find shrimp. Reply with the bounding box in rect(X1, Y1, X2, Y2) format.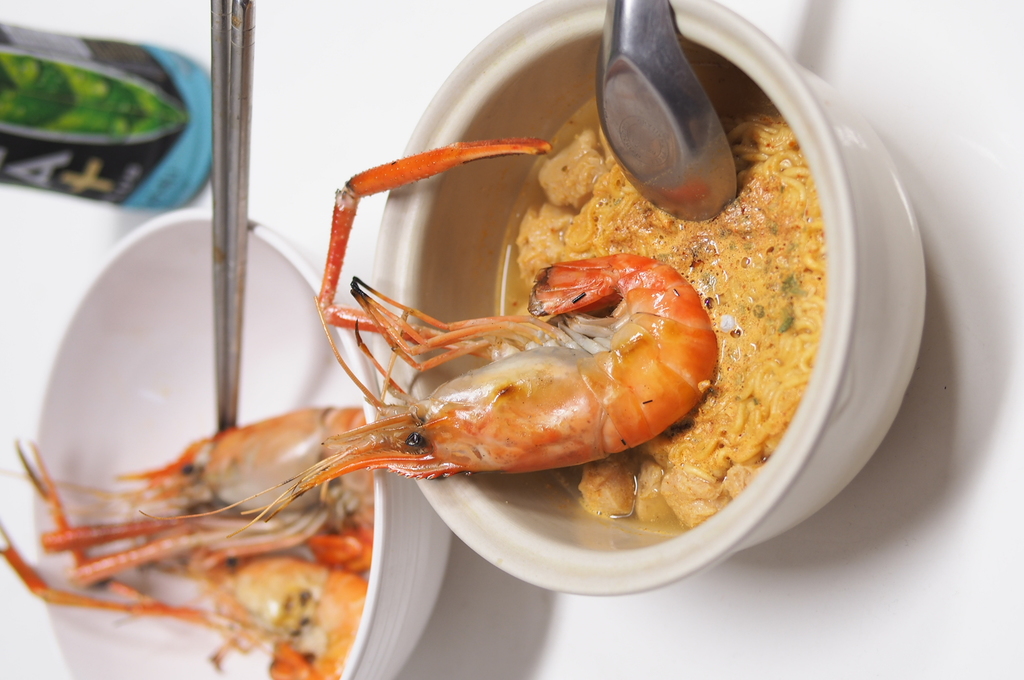
rect(6, 415, 388, 571).
